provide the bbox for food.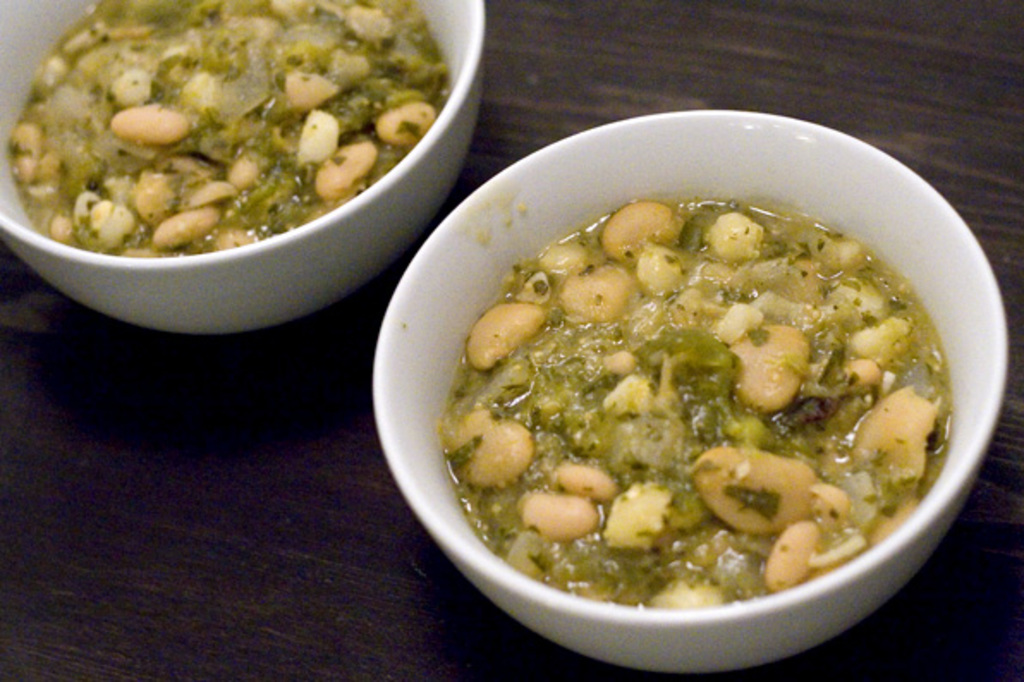
select_region(3, 0, 447, 258).
